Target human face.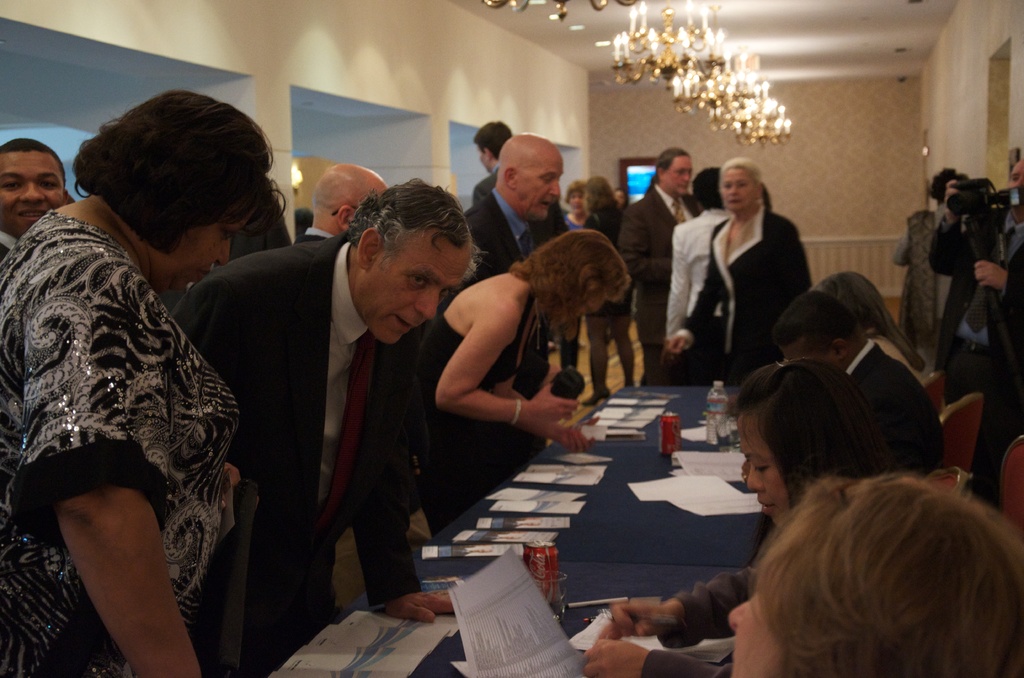
Target region: bbox(0, 151, 61, 235).
